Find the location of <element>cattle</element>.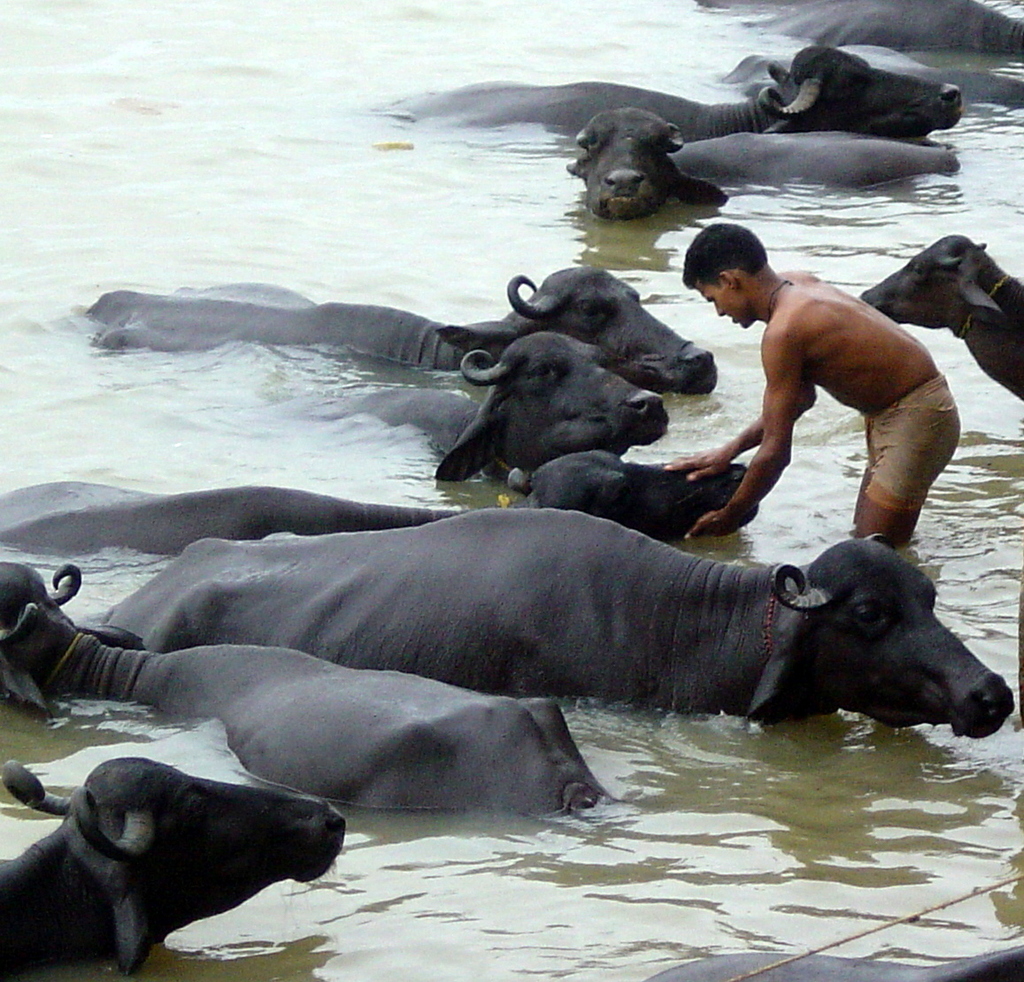
Location: crop(352, 44, 959, 150).
